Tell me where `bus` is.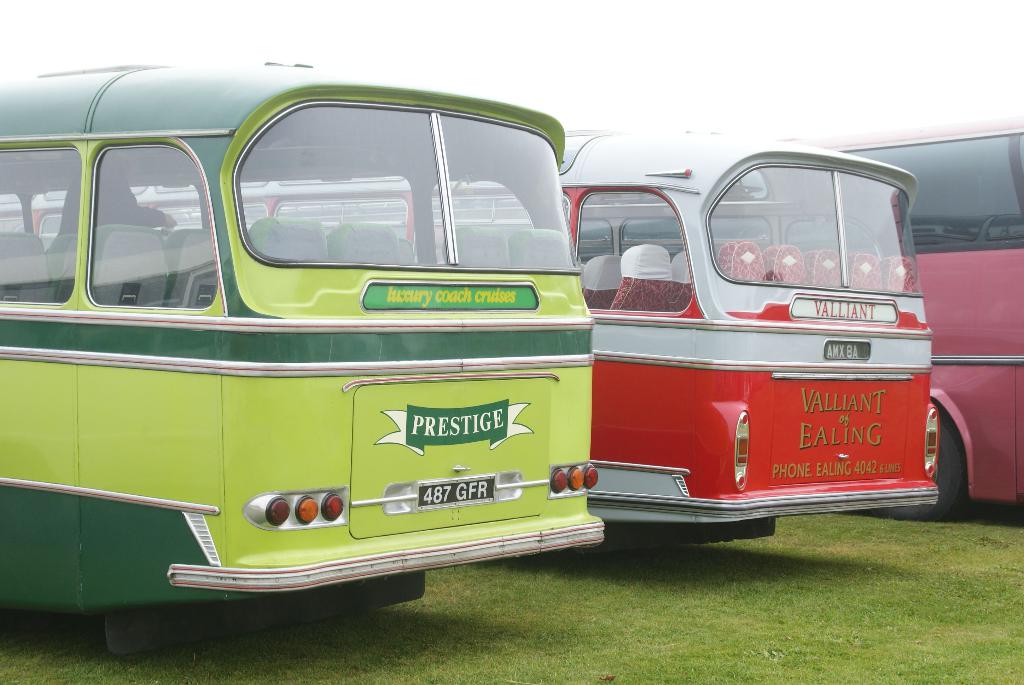
`bus` is at x1=0, y1=128, x2=939, y2=550.
